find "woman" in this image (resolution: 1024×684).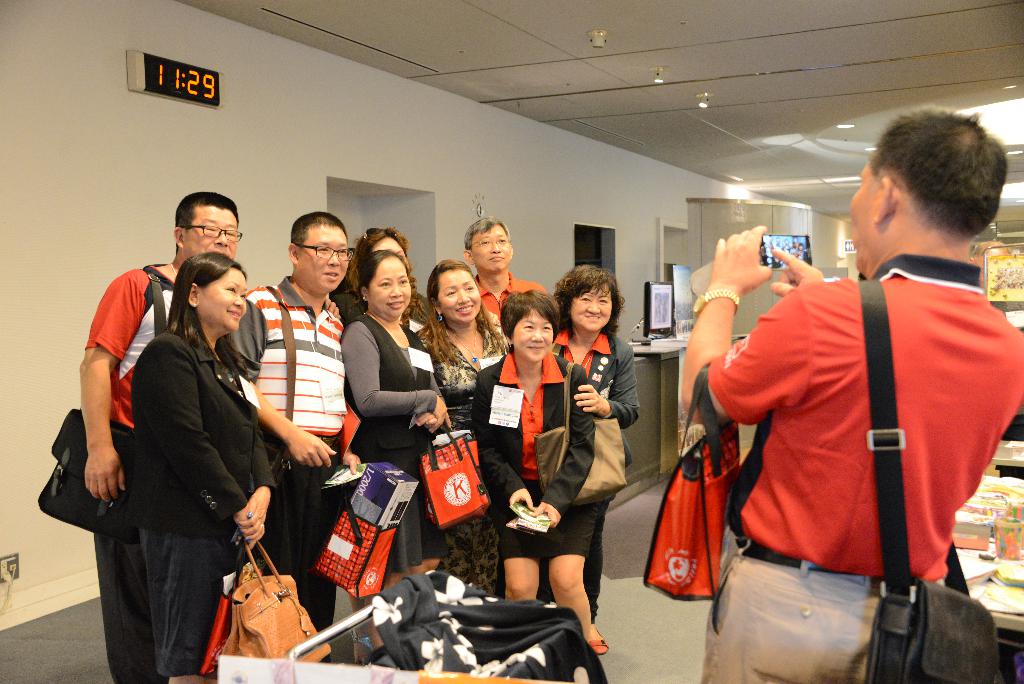
(412, 259, 509, 599).
